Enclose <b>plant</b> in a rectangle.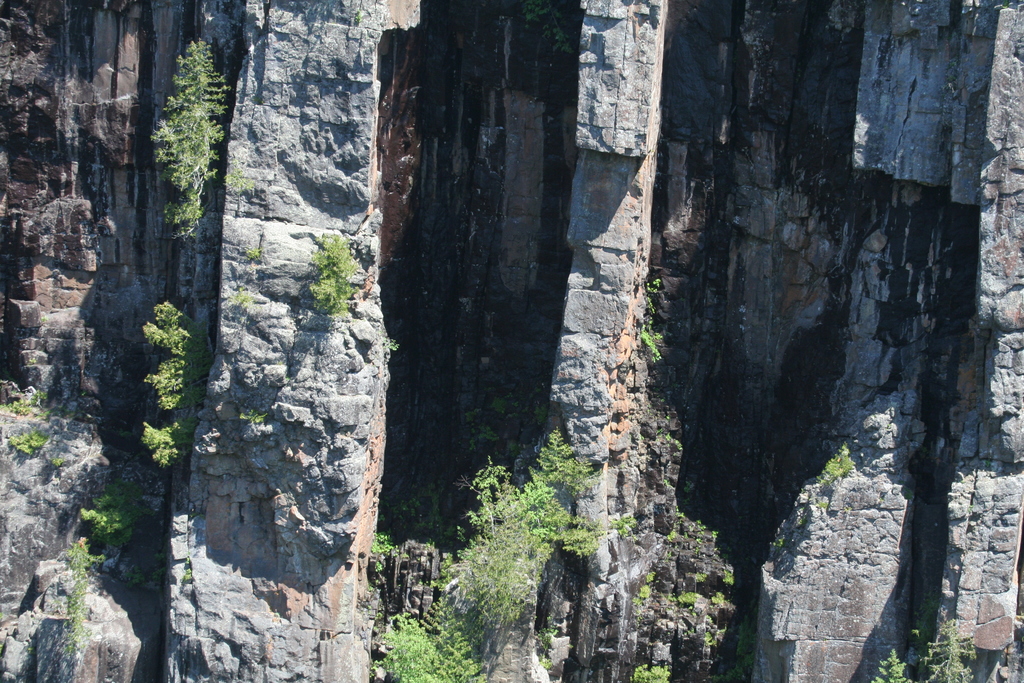
locate(912, 604, 982, 682).
